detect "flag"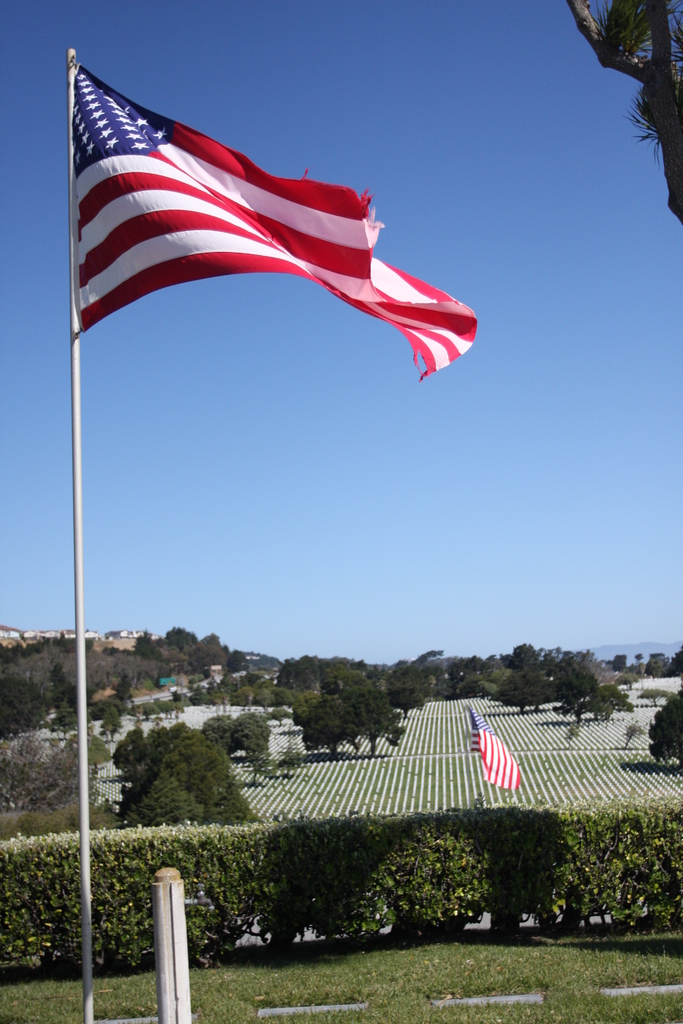
pyautogui.locateOnScreen(456, 701, 522, 790)
